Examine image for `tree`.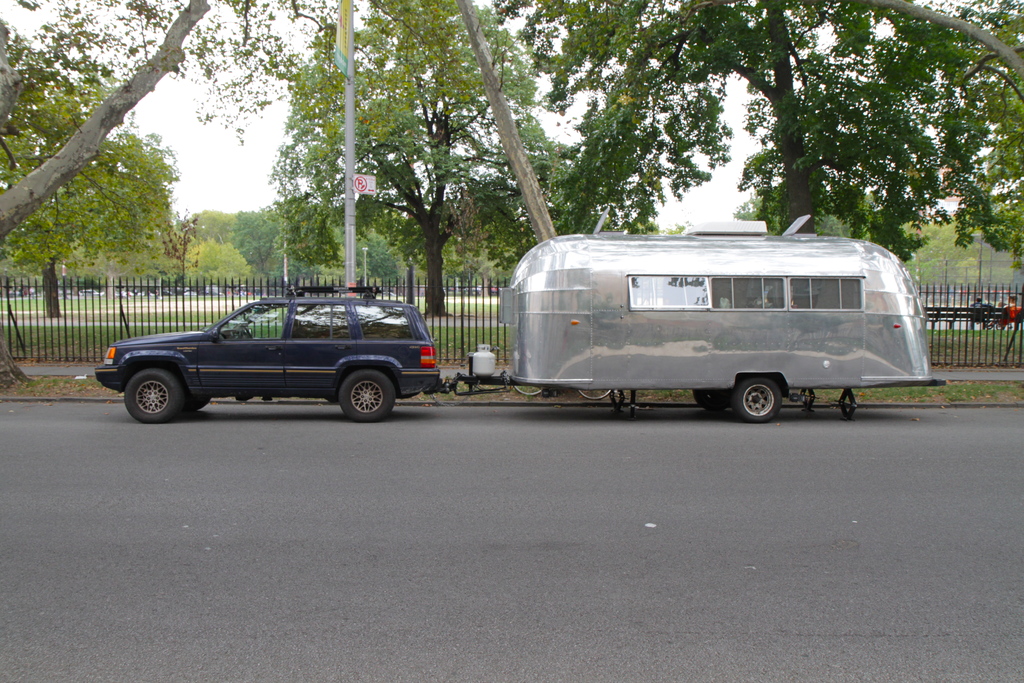
Examination result: locate(282, 0, 534, 314).
